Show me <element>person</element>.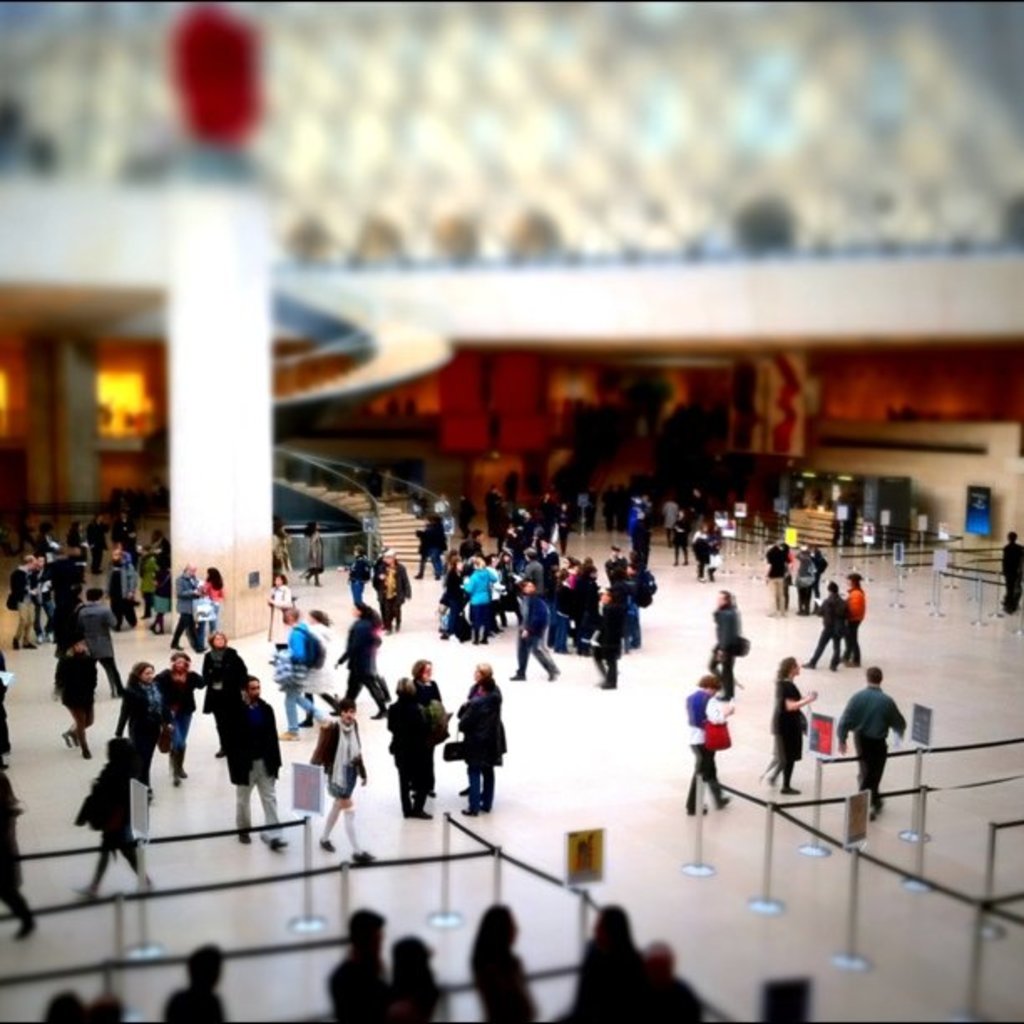
<element>person</element> is here: Rect(554, 549, 576, 617).
